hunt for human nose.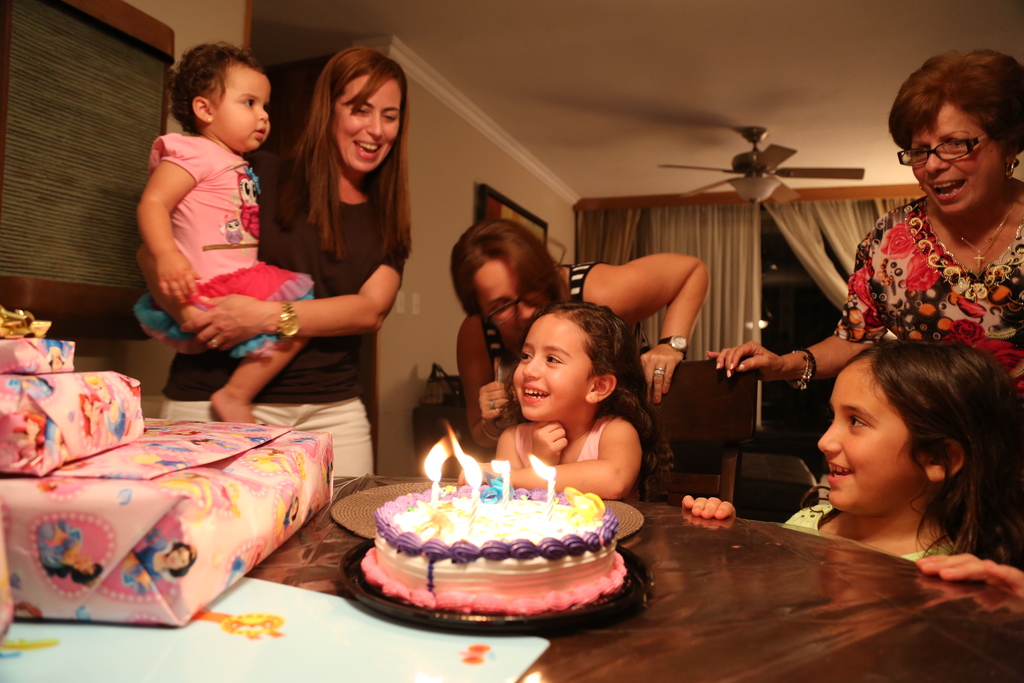
Hunted down at <box>519,354,539,378</box>.
